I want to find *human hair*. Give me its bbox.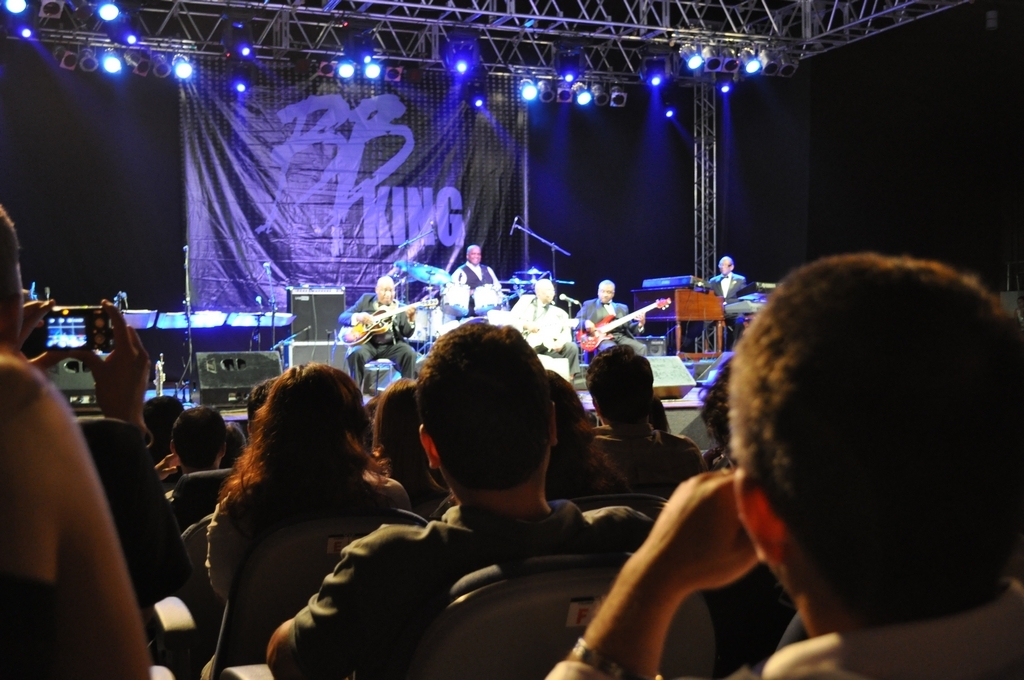
[215,359,385,540].
